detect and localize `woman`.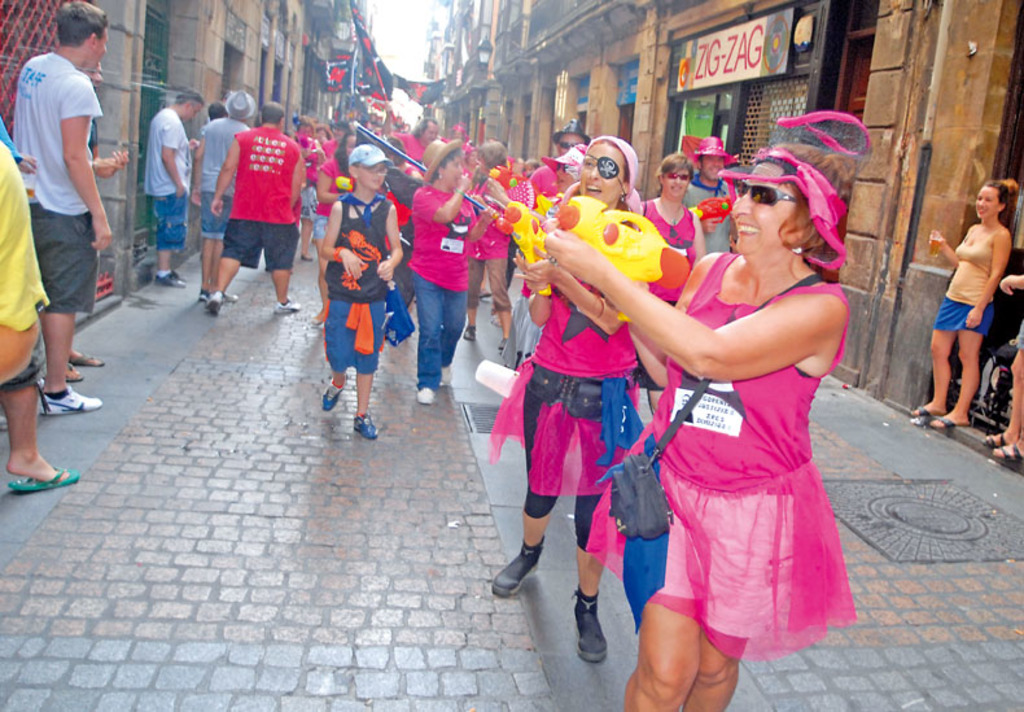
Localized at detection(452, 143, 517, 332).
